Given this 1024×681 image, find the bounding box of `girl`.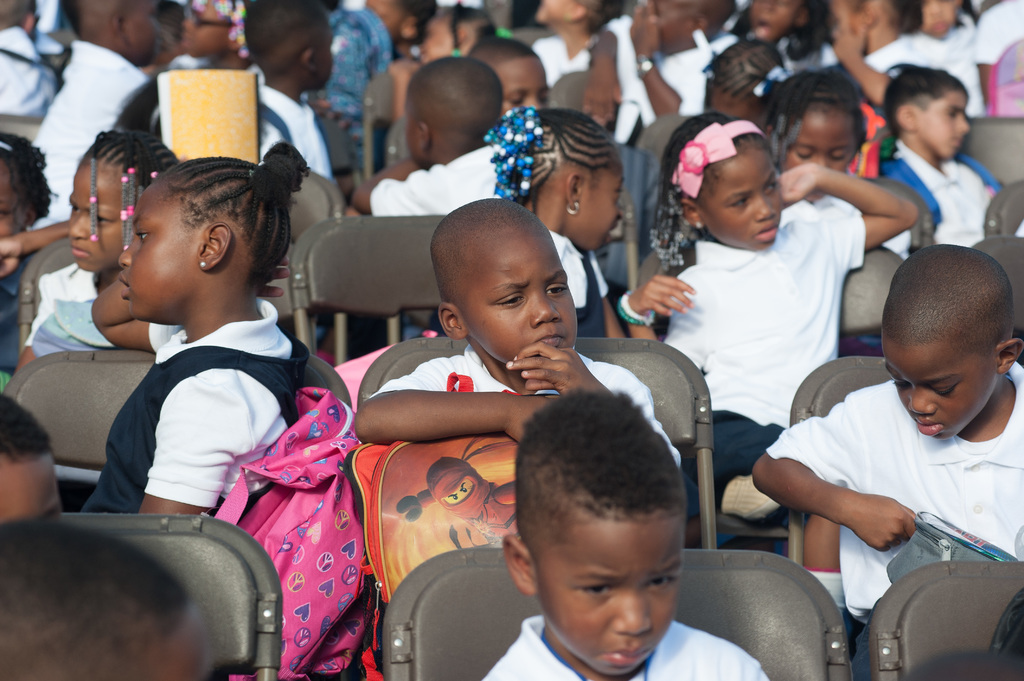
(left=493, top=103, right=634, bottom=338).
